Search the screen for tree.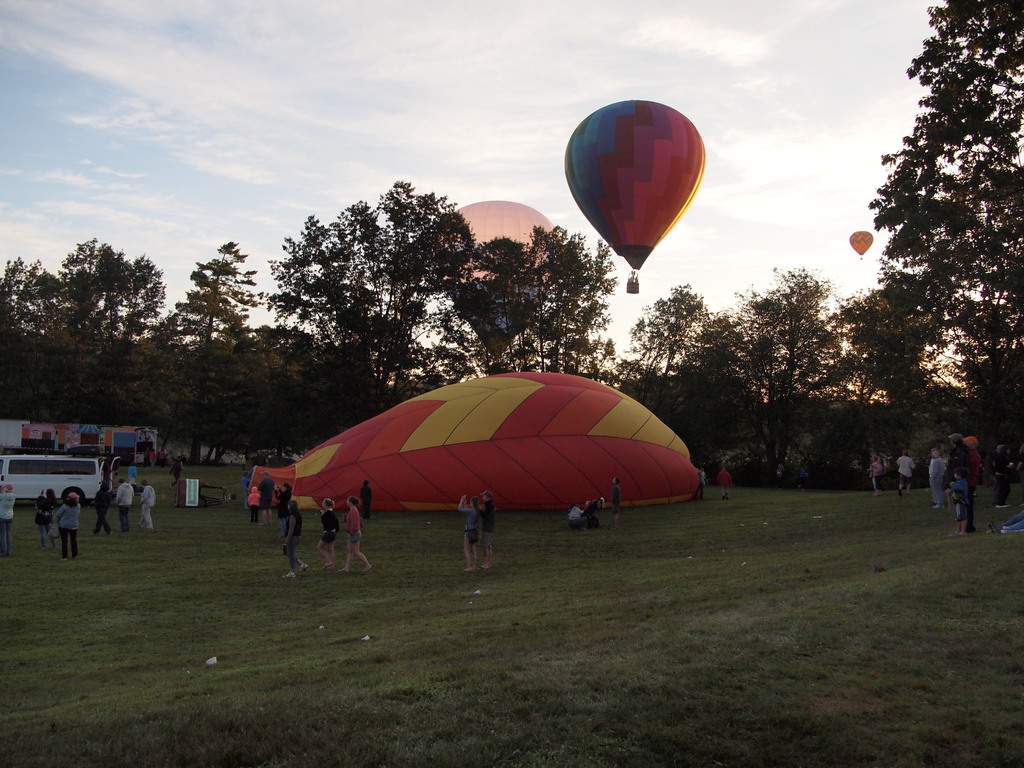
Found at bbox(453, 219, 607, 380).
